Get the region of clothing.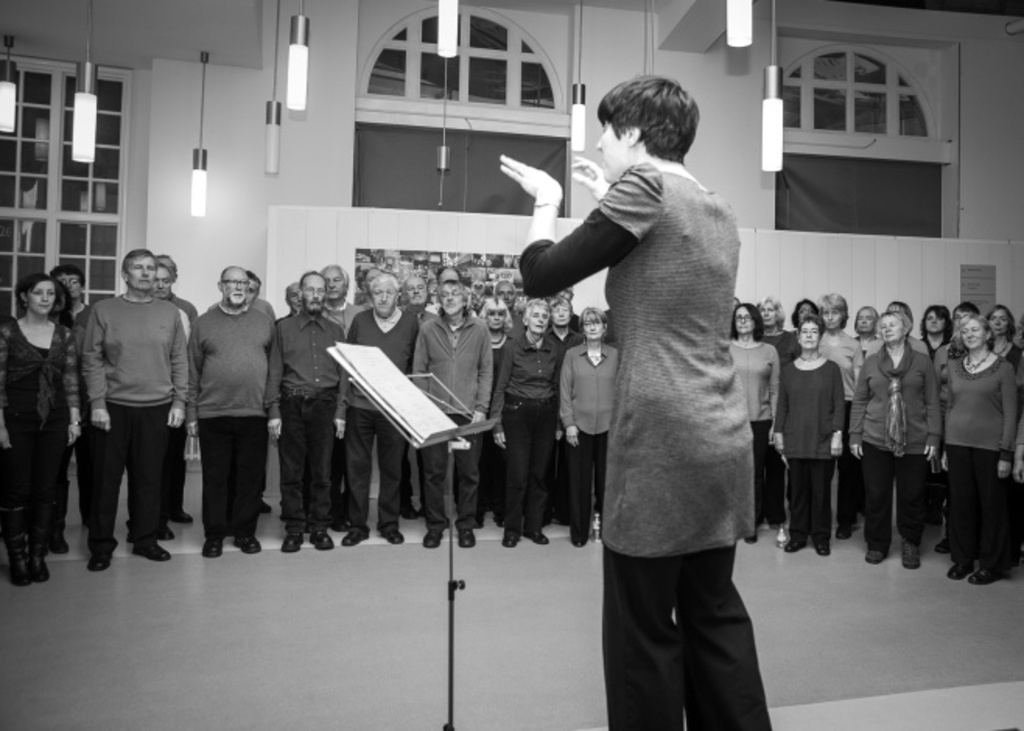
(725,334,784,529).
